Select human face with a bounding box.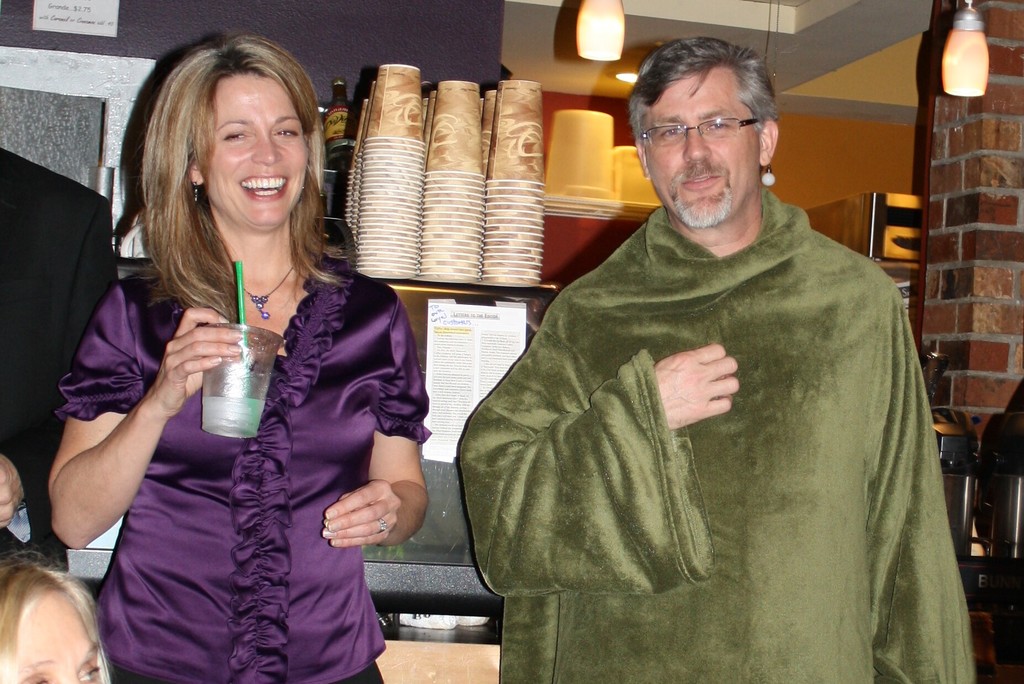
645/70/760/231.
